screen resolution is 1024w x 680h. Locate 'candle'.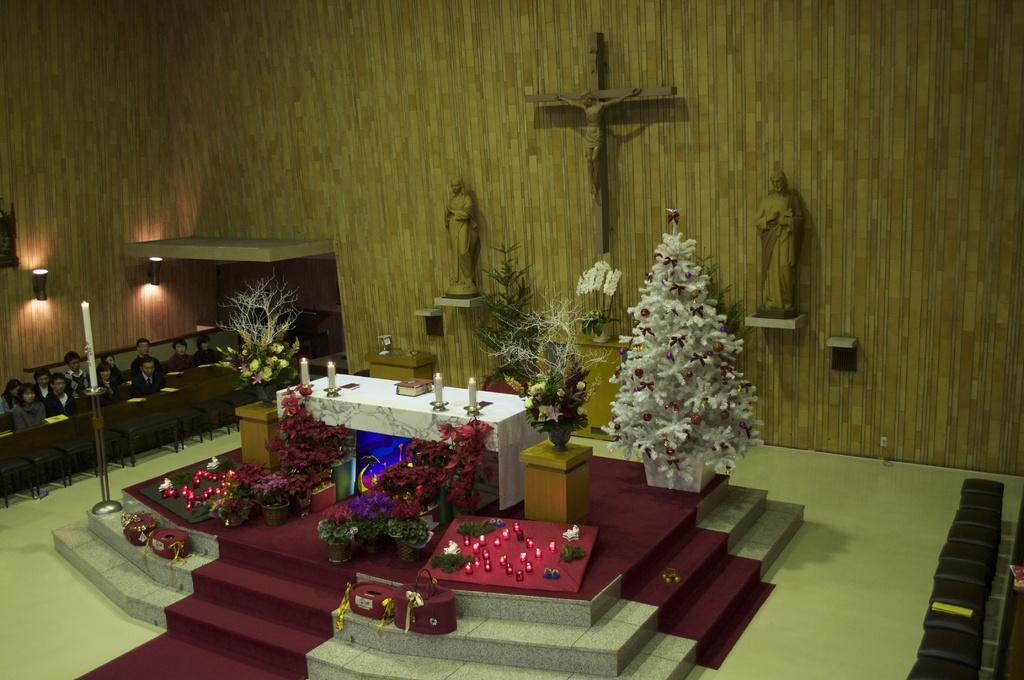
crop(525, 560, 534, 572).
